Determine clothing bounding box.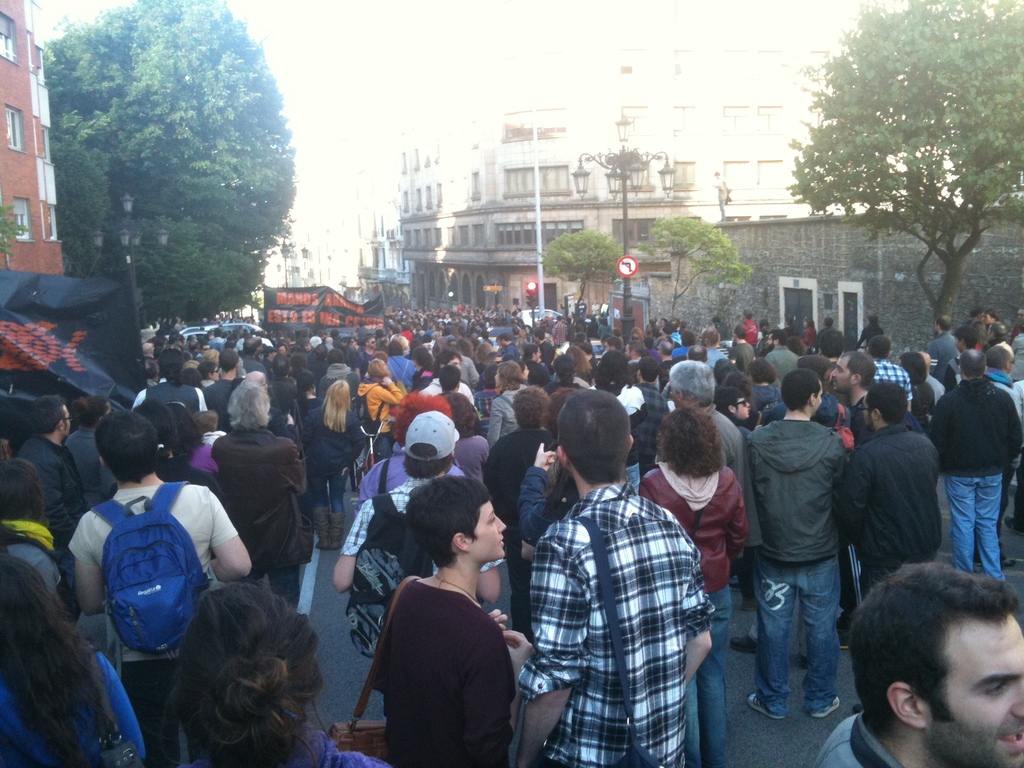
Determined: bbox=(185, 719, 403, 767).
